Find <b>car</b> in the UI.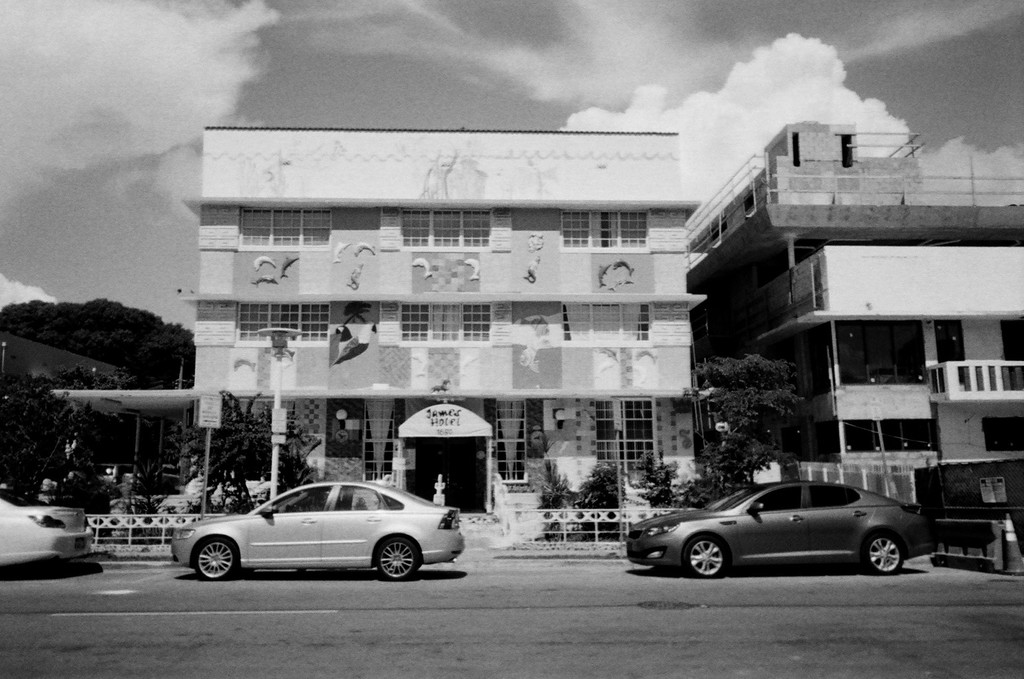
UI element at bbox=(0, 486, 99, 570).
